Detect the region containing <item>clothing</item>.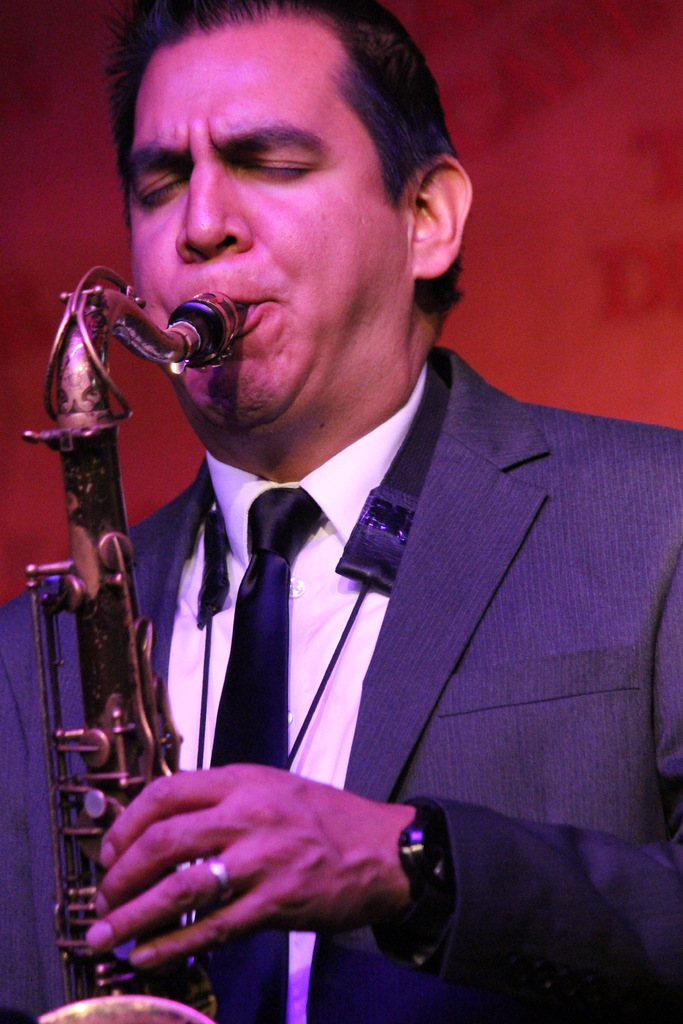
{"left": 0, "top": 346, "right": 682, "bottom": 1023}.
